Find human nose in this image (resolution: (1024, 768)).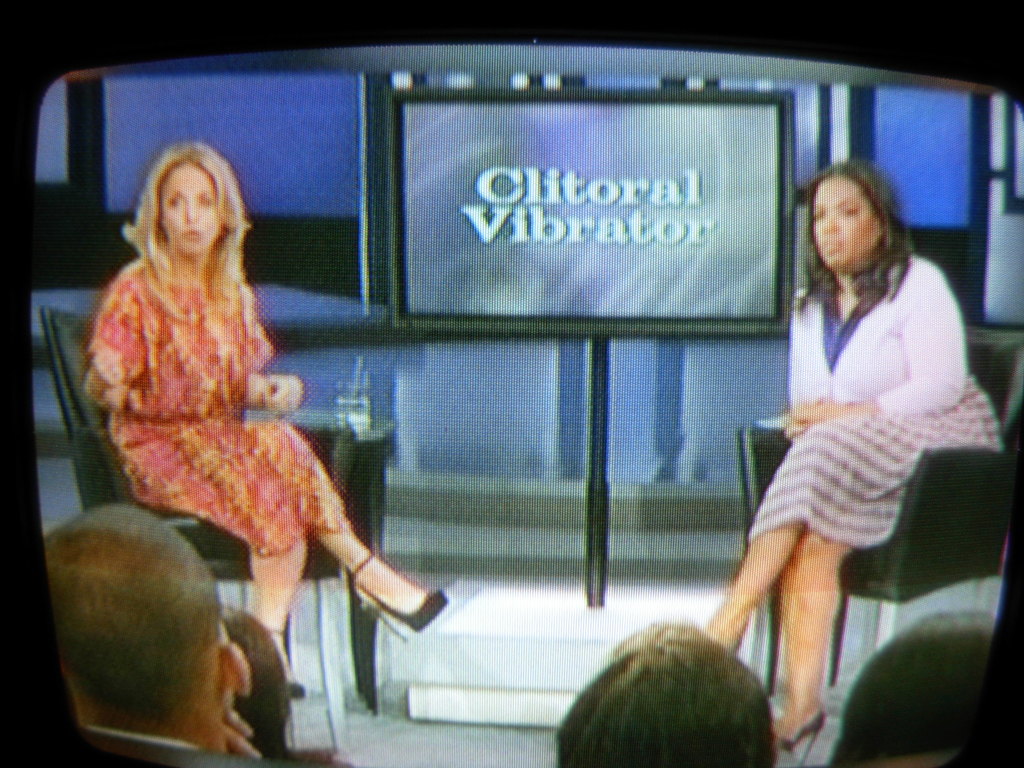
182,200,201,228.
